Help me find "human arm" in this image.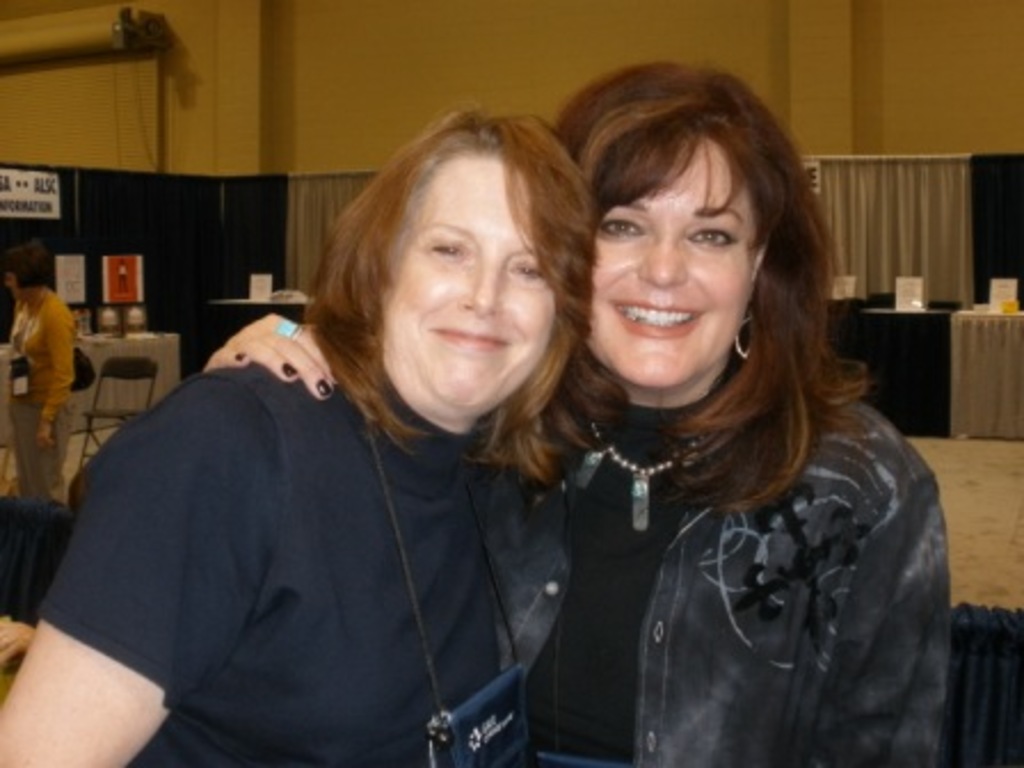
Found it: locate(0, 389, 258, 766).
